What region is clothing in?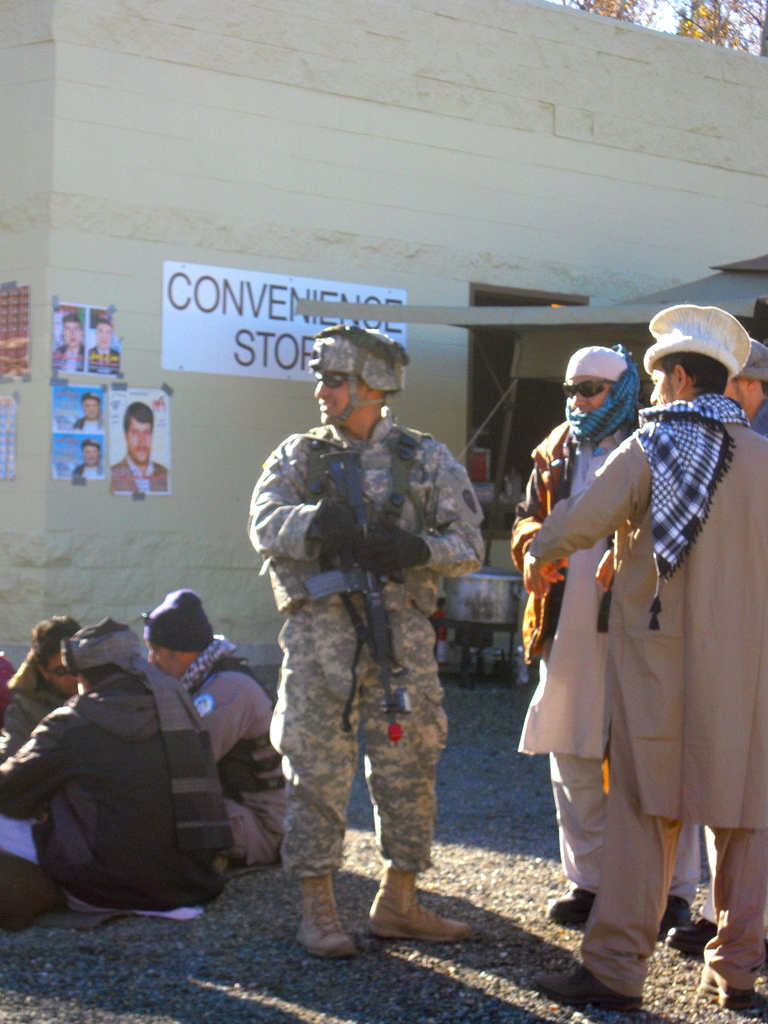
<region>512, 414, 705, 913</region>.
